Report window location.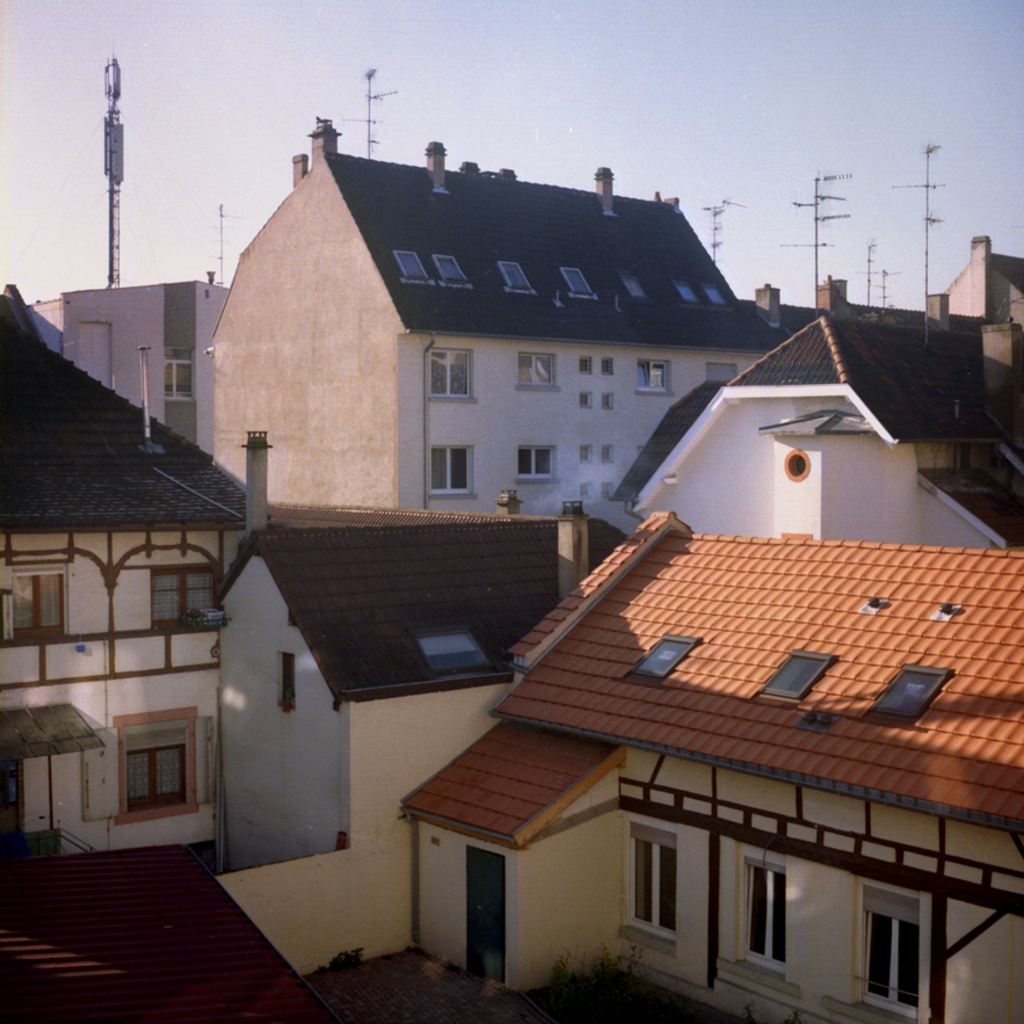
Report: 520/353/560/387.
